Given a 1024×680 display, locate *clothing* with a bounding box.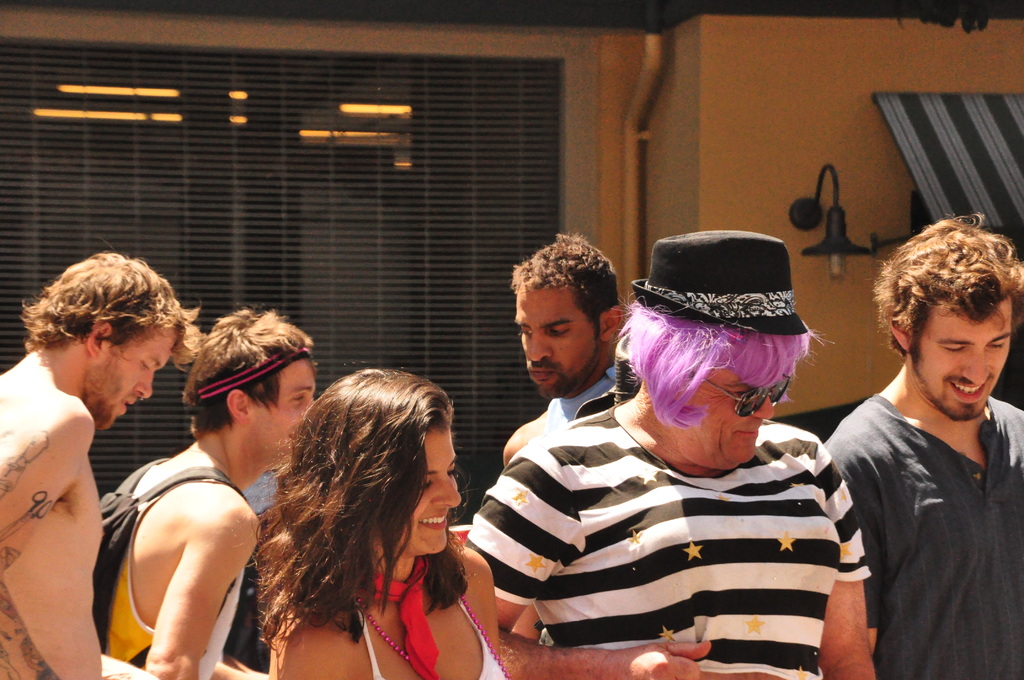
Located: l=543, t=368, r=627, b=435.
